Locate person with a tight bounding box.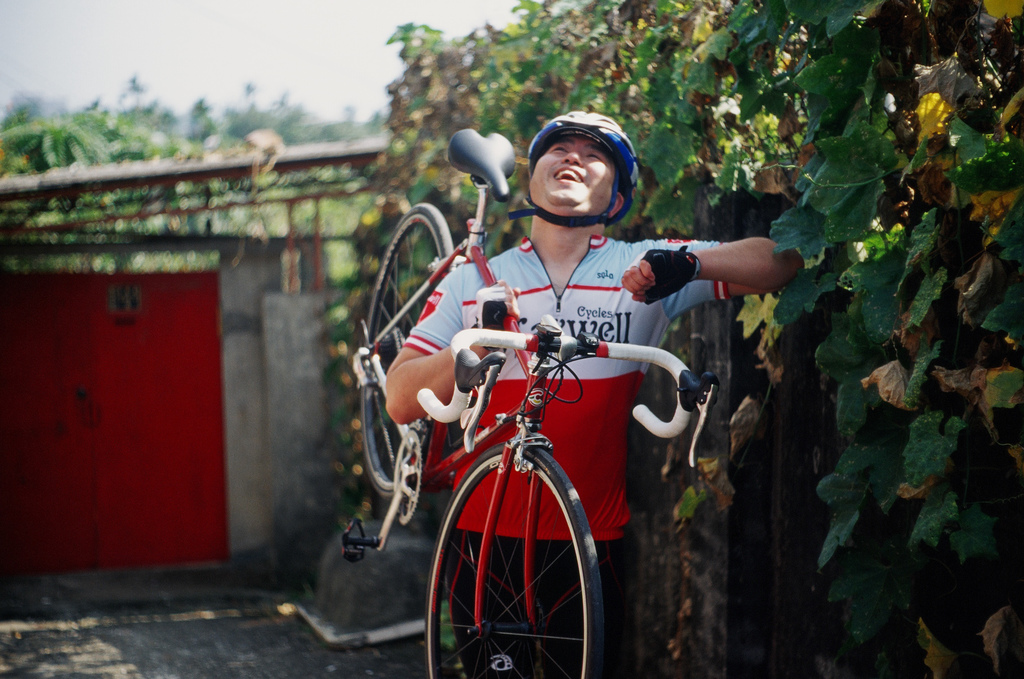
left=377, top=83, right=716, bottom=671.
